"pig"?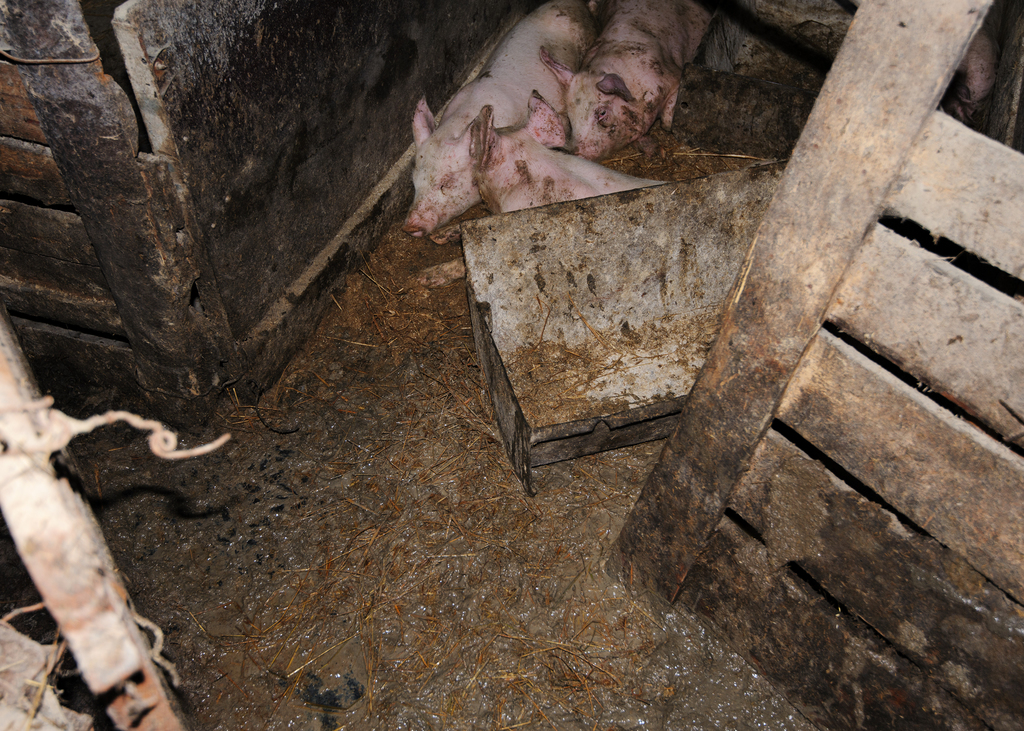
947 25 998 127
